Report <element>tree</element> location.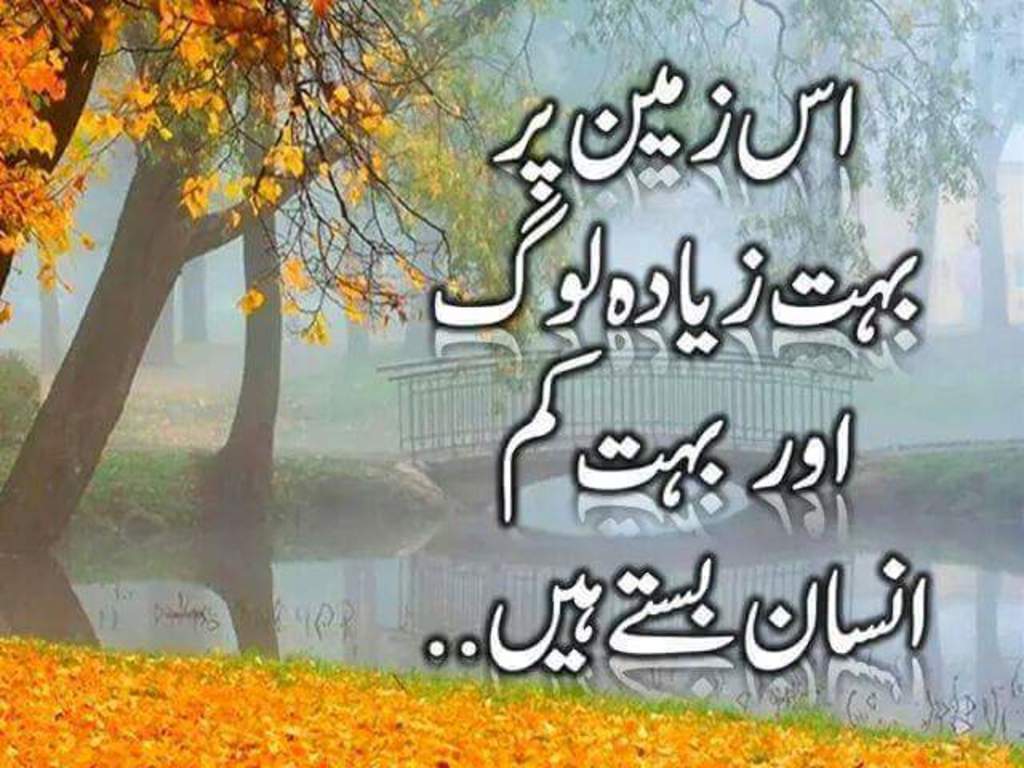
Report: 0:0:474:354.
